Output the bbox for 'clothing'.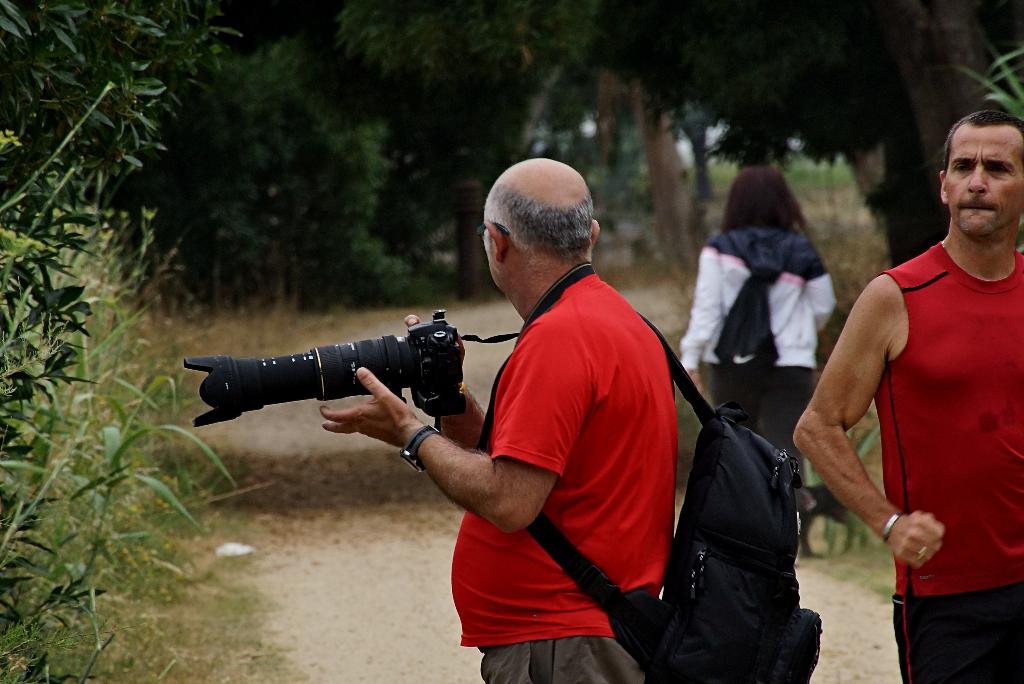
bbox=[451, 265, 676, 682].
